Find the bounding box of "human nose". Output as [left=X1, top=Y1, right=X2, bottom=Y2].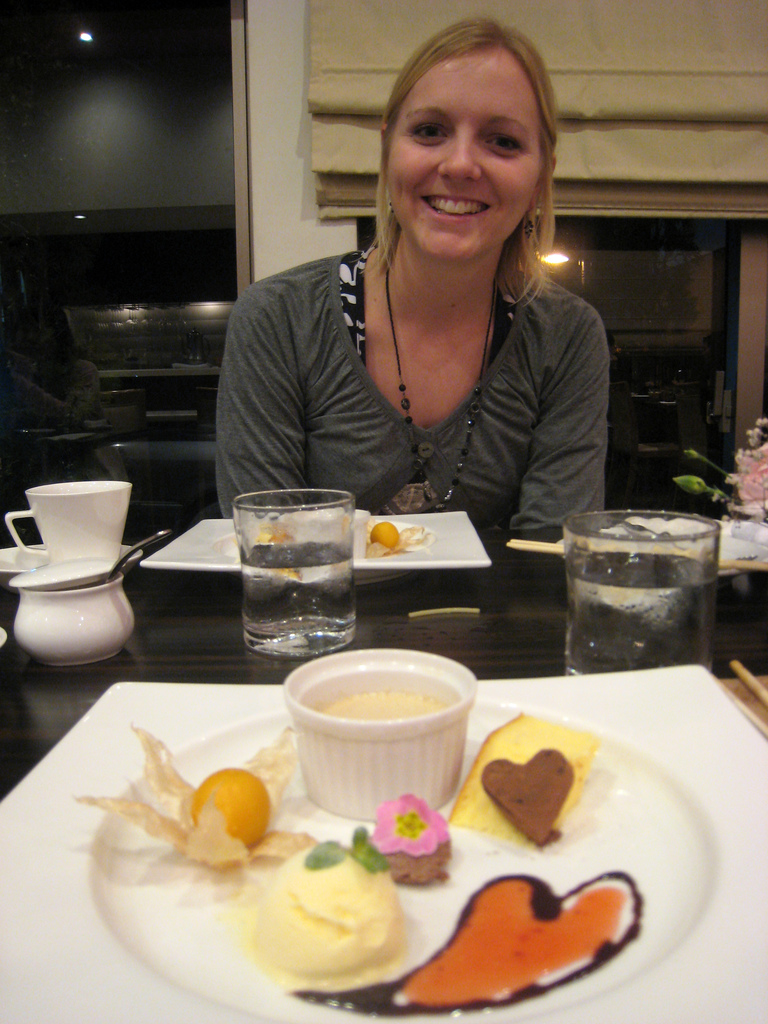
[left=438, top=127, right=478, bottom=182].
